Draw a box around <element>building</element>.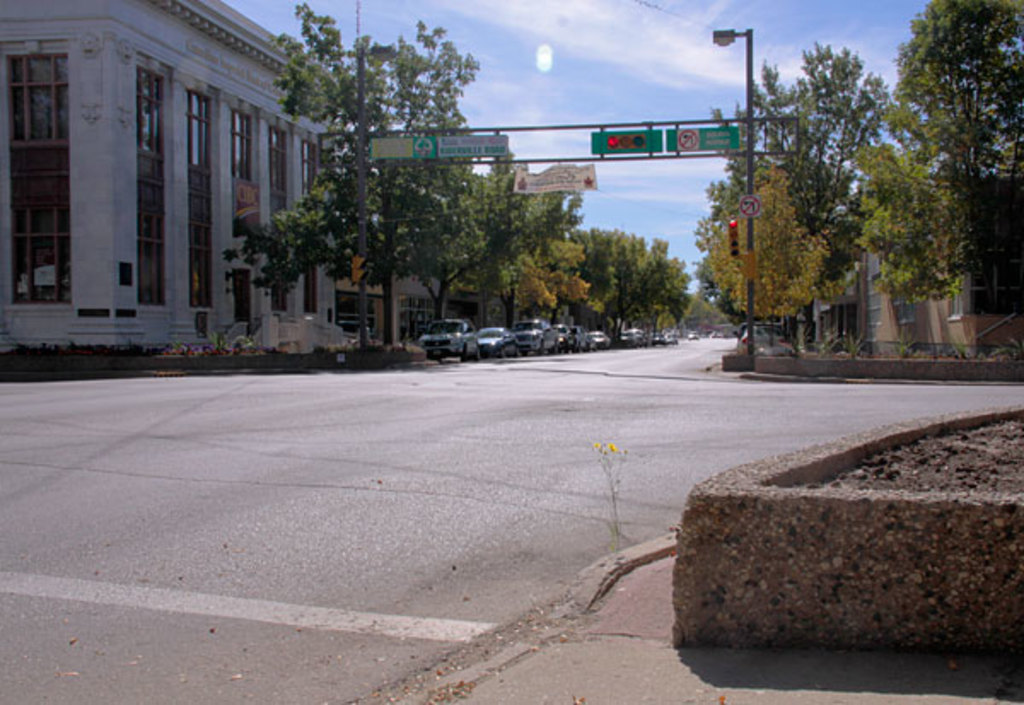
x1=0, y1=0, x2=352, y2=353.
